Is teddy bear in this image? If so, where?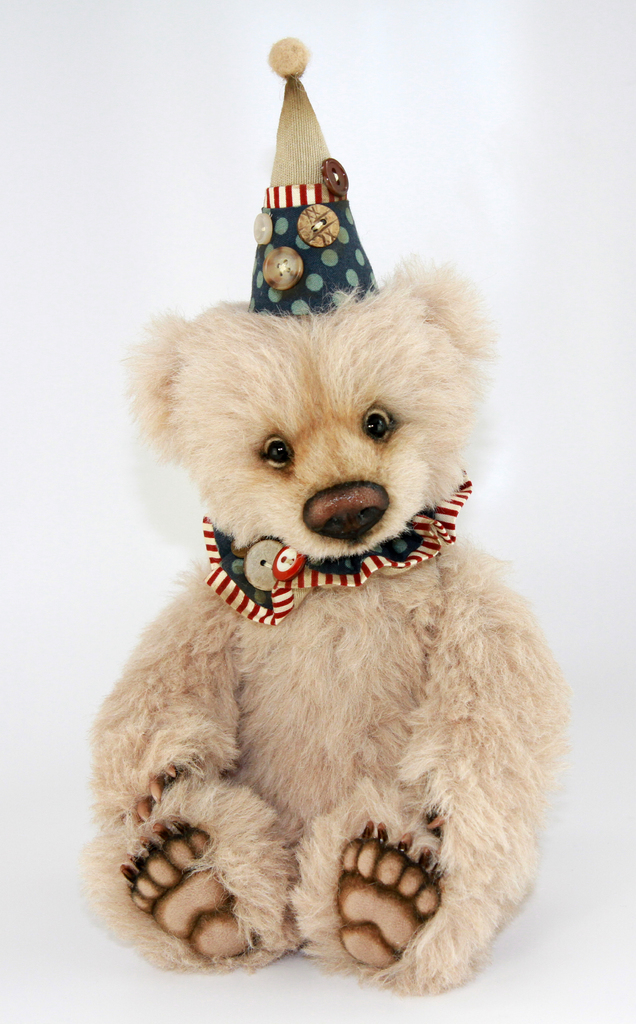
Yes, at {"left": 76, "top": 254, "right": 576, "bottom": 998}.
